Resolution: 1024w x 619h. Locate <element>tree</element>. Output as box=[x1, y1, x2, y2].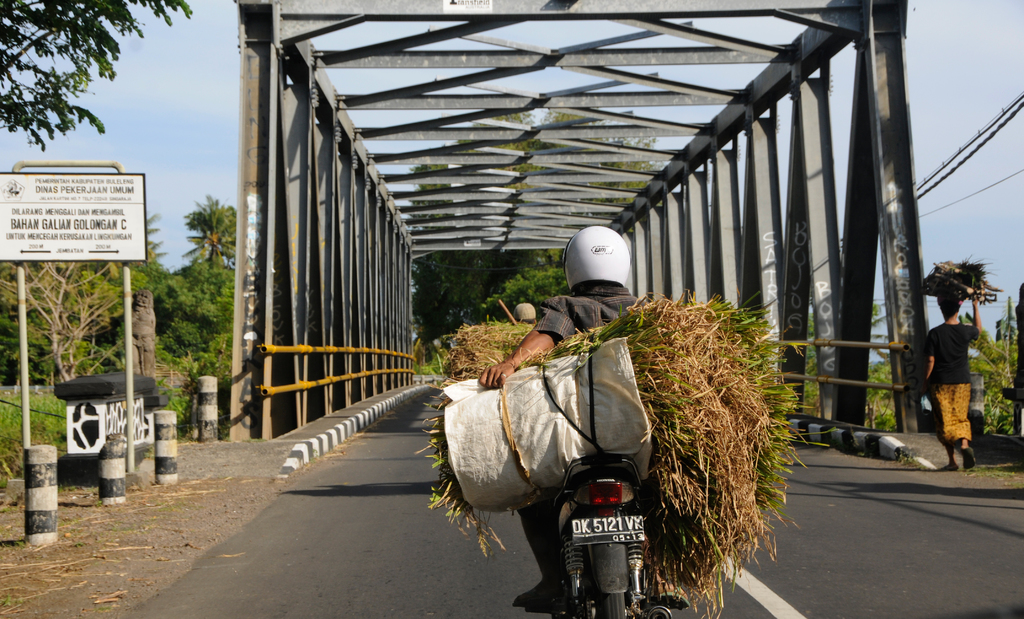
box=[412, 101, 653, 355].
